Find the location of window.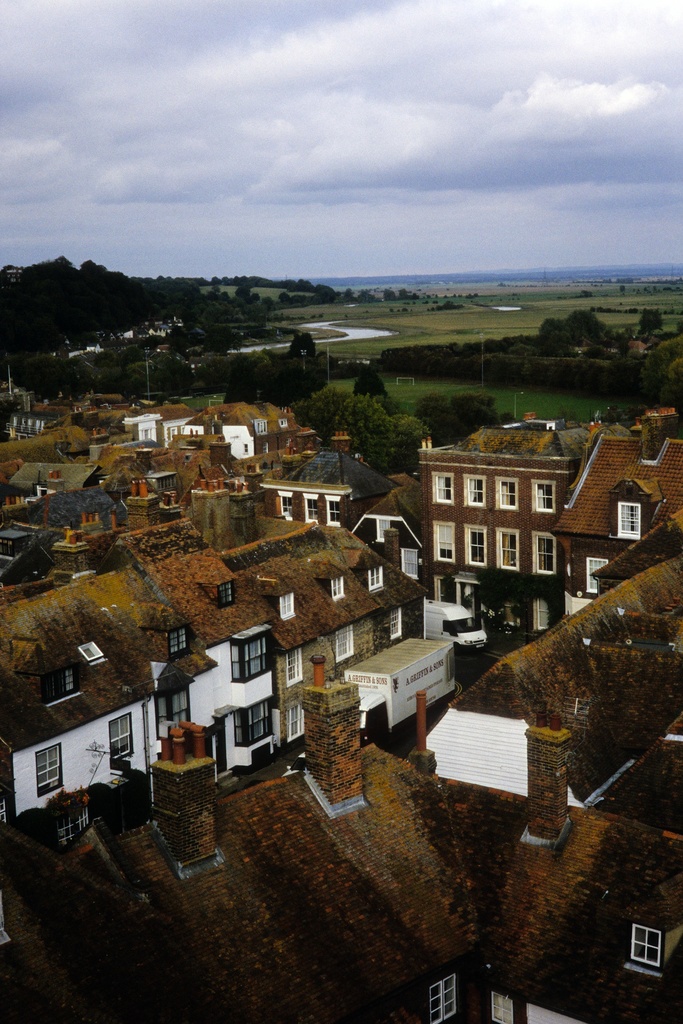
Location: bbox=(611, 499, 640, 534).
